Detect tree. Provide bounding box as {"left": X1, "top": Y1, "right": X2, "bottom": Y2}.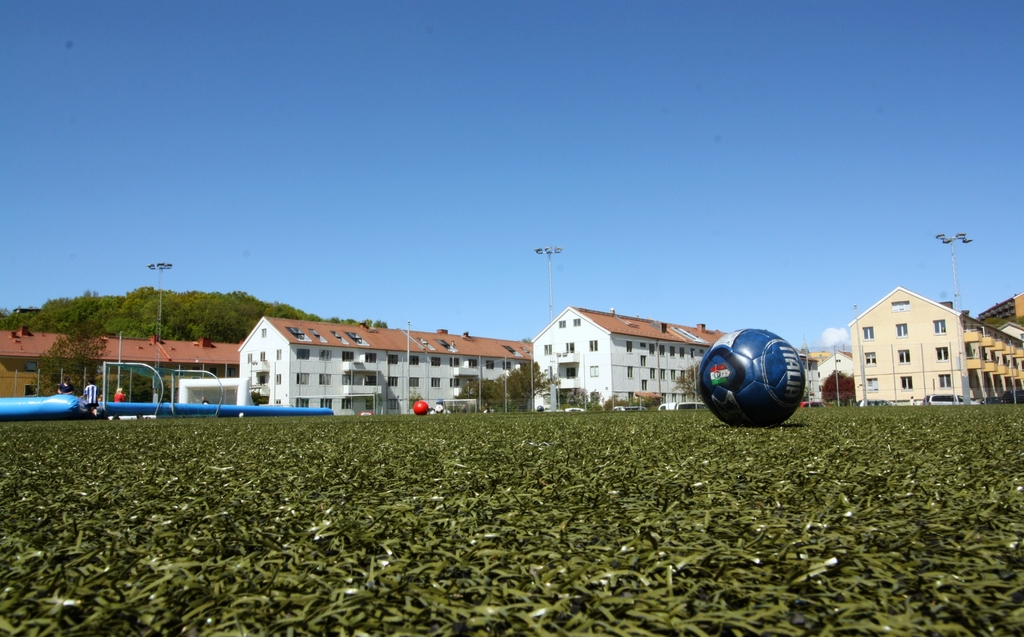
{"left": 499, "top": 359, "right": 557, "bottom": 401}.
